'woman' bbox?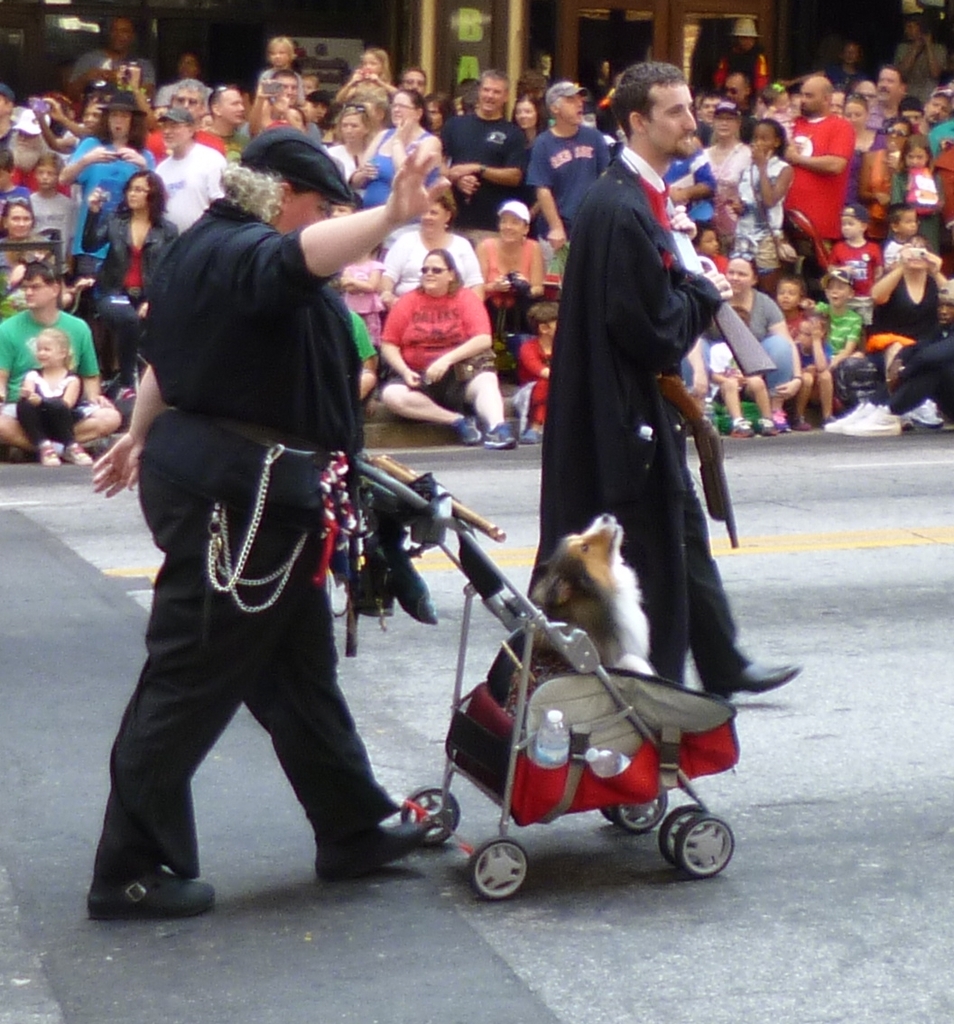
(81, 121, 459, 923)
